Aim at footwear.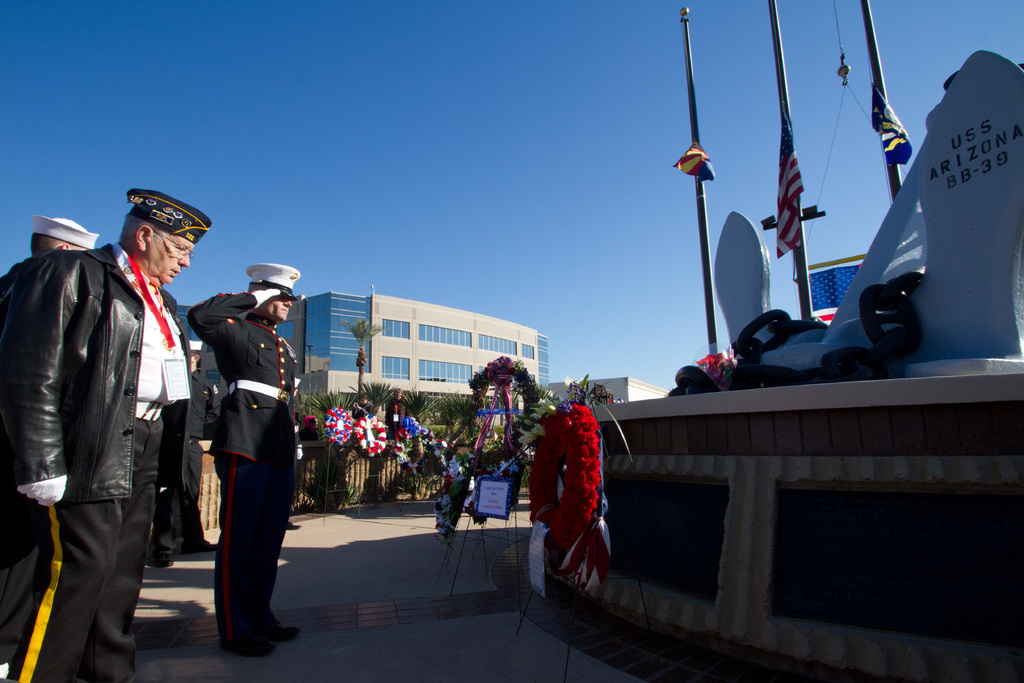
Aimed at [180,543,220,554].
